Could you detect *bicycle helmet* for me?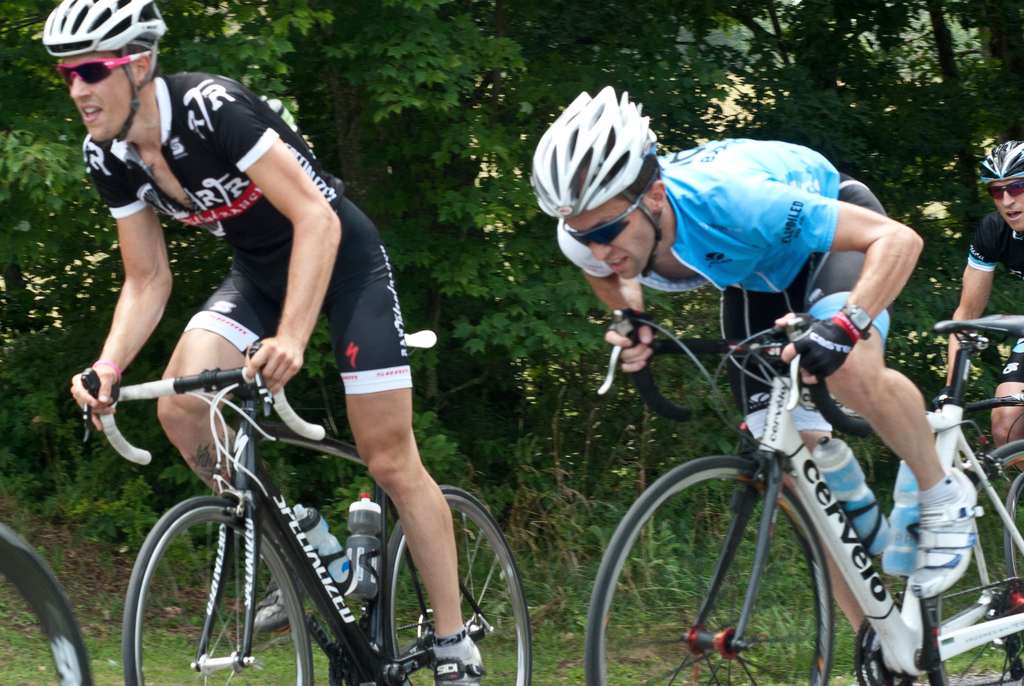
Detection result: {"left": 530, "top": 91, "right": 655, "bottom": 272}.
